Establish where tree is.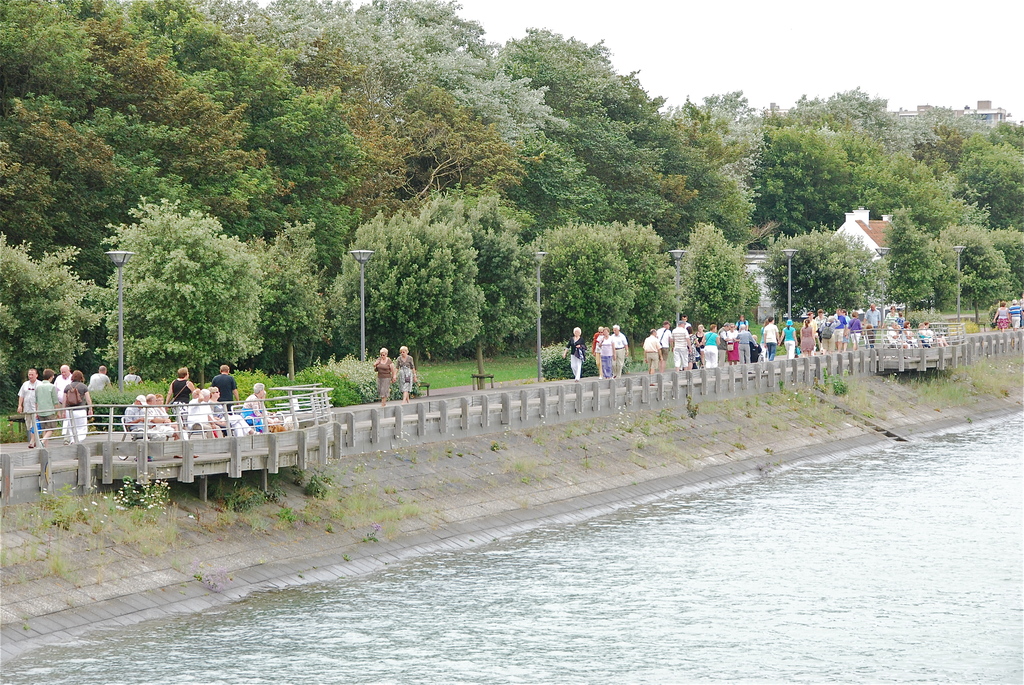
Established at (0, 217, 105, 422).
